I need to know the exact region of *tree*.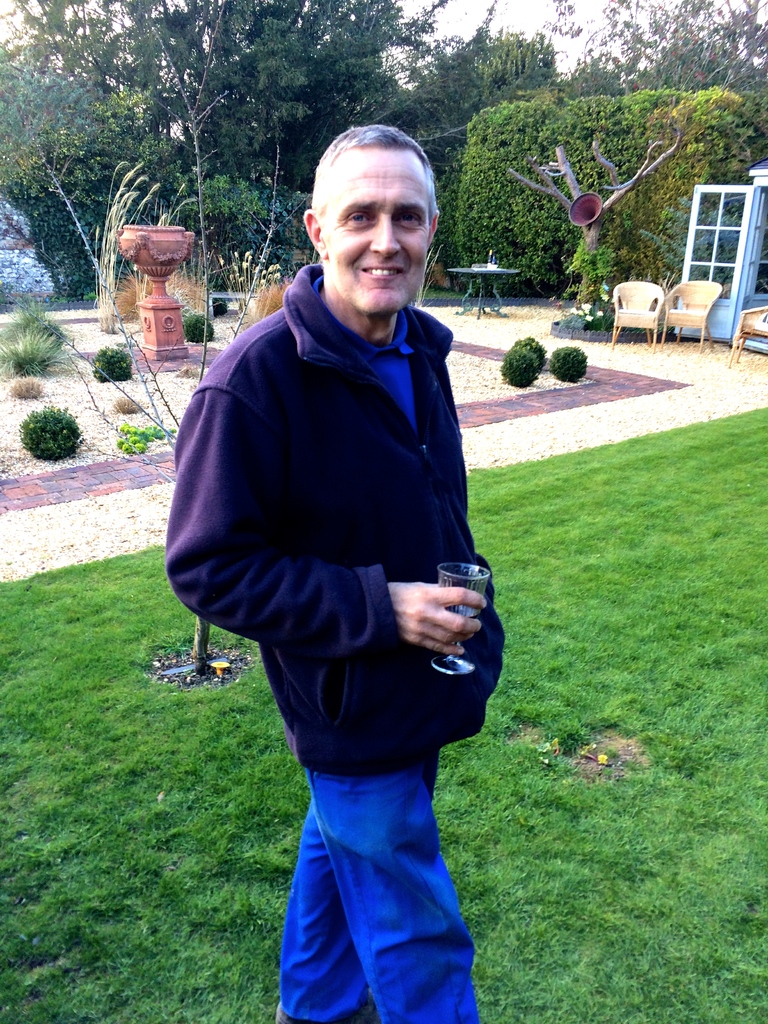
Region: rect(508, 0, 767, 97).
